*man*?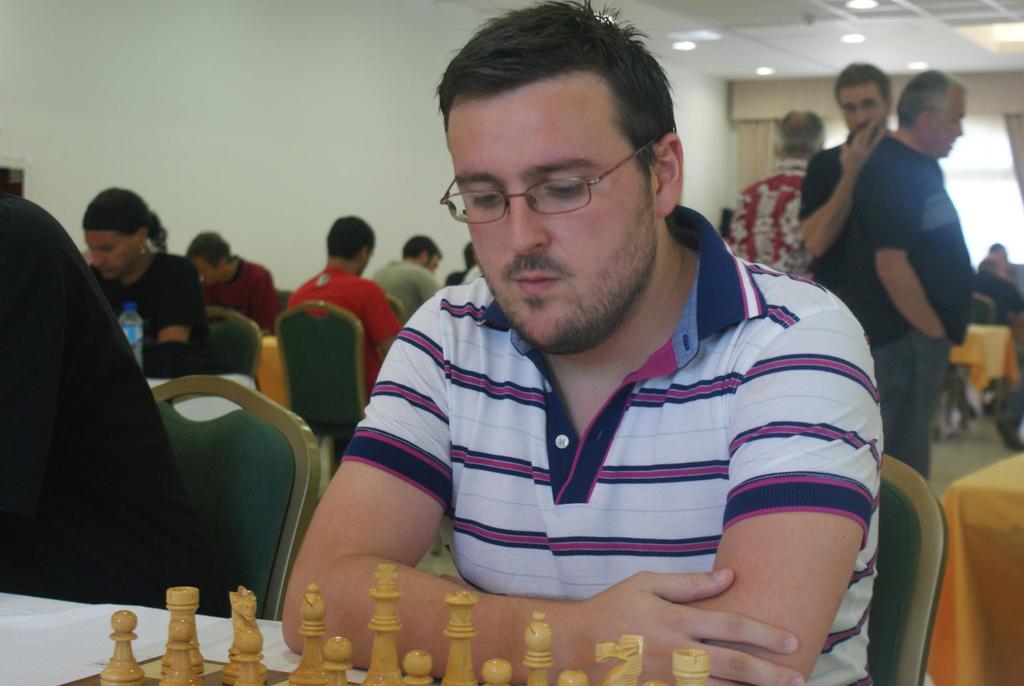
bbox(837, 67, 977, 483)
